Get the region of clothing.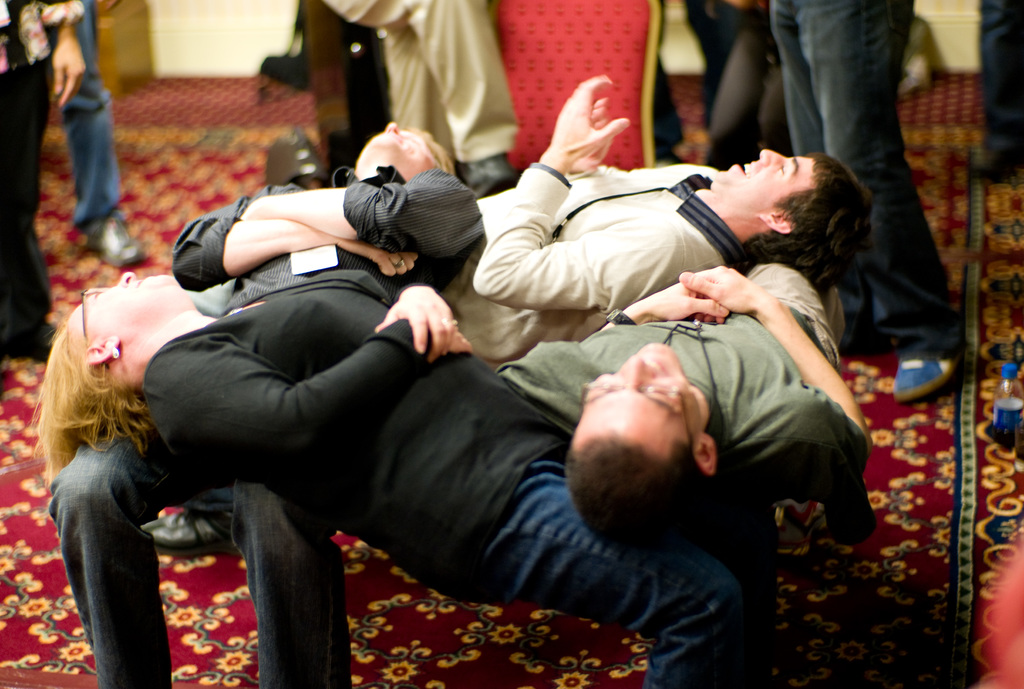
[0,0,85,346].
